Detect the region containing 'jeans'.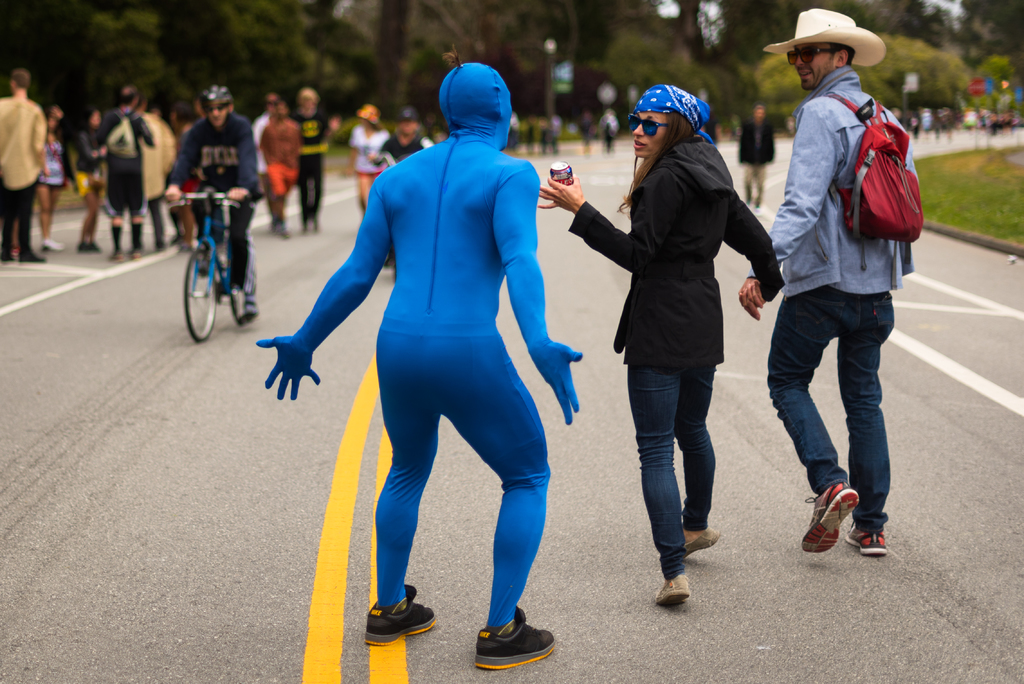
box=[629, 366, 717, 578].
